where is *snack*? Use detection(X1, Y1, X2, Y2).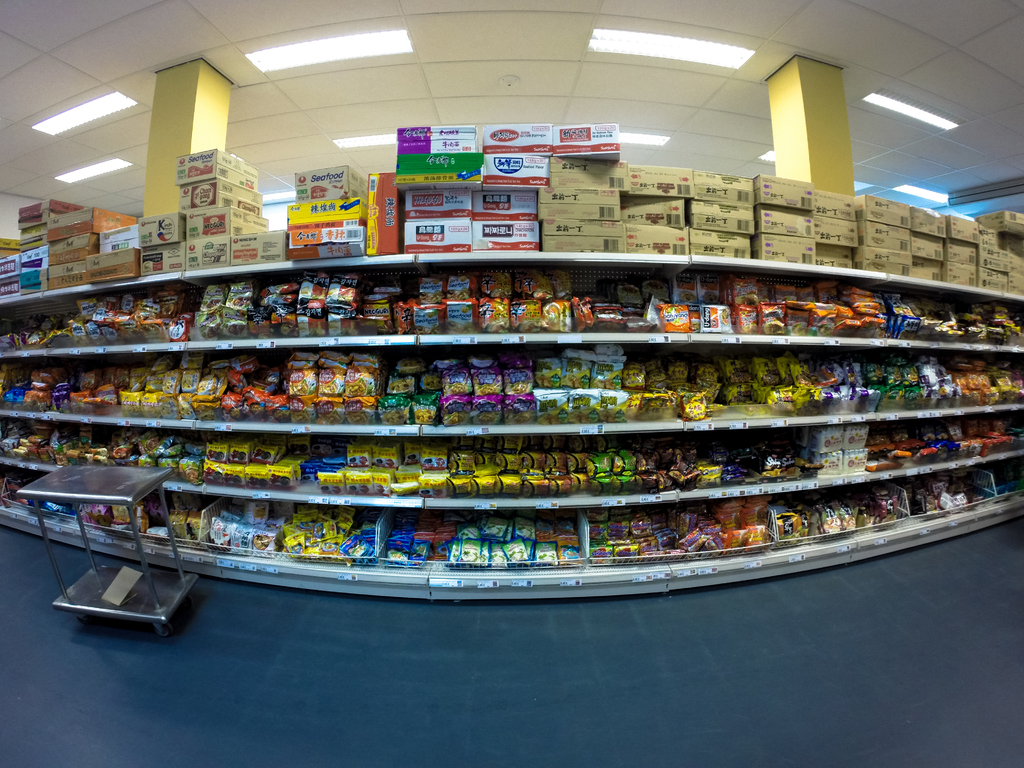
detection(521, 474, 554, 499).
